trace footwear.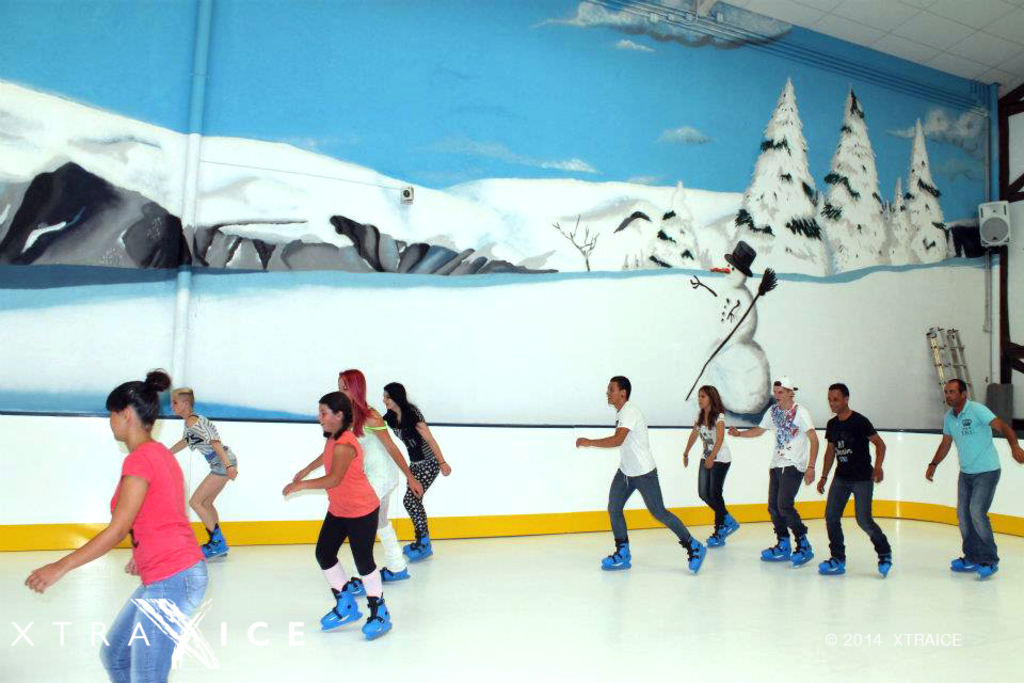
Traced to bbox=[363, 598, 388, 641].
